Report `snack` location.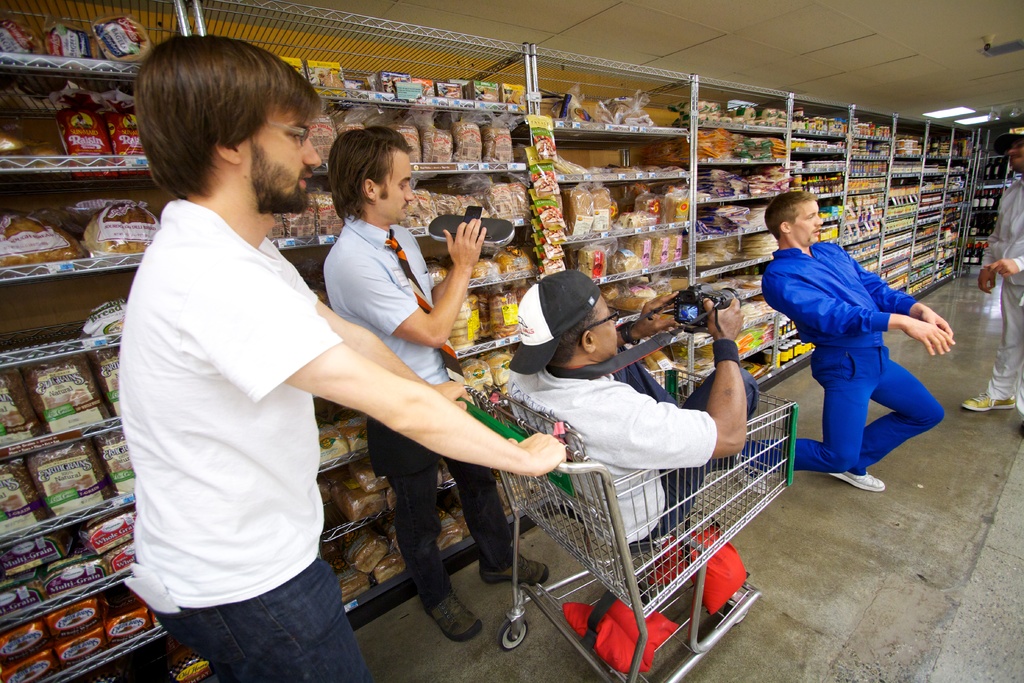
Report: l=562, t=184, r=594, b=236.
